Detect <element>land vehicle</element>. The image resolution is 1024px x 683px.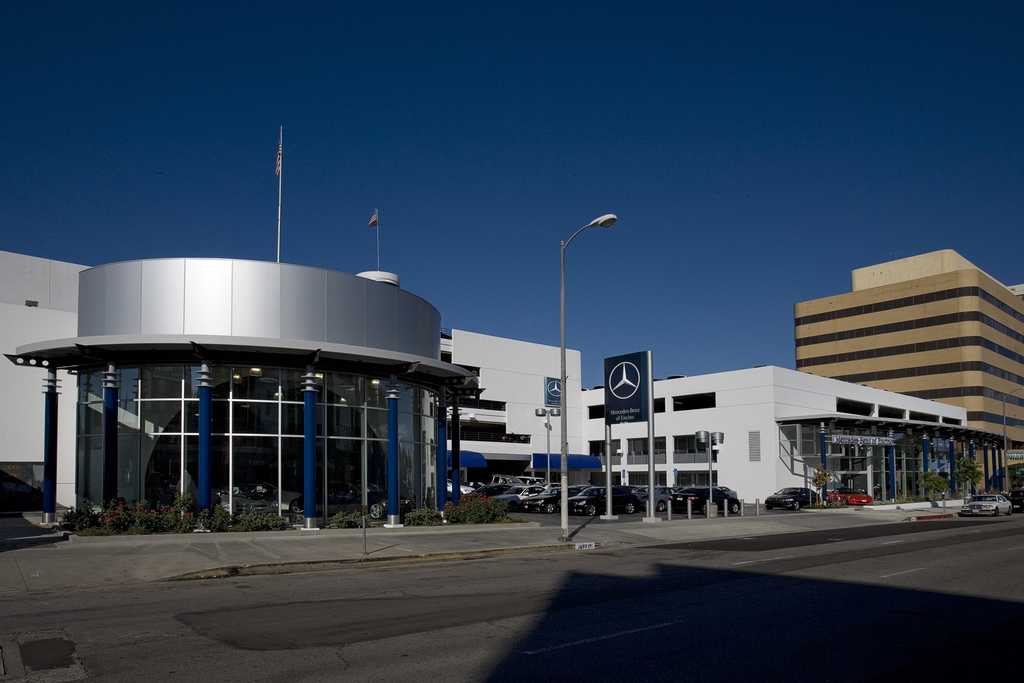
crop(830, 489, 874, 503).
